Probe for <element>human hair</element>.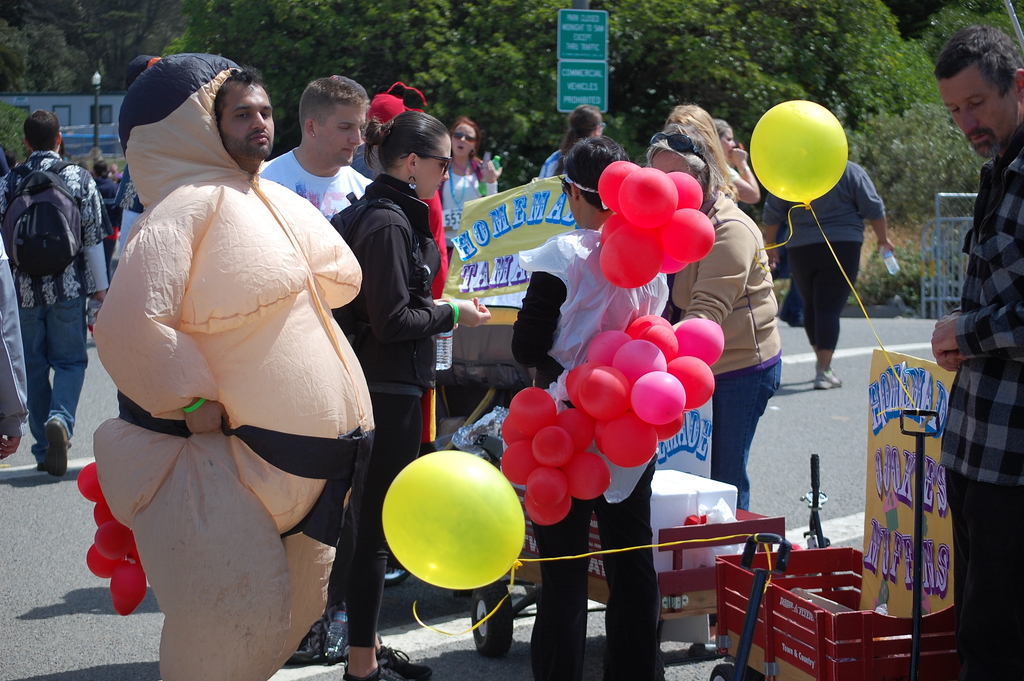
Probe result: left=643, top=122, right=726, bottom=202.
